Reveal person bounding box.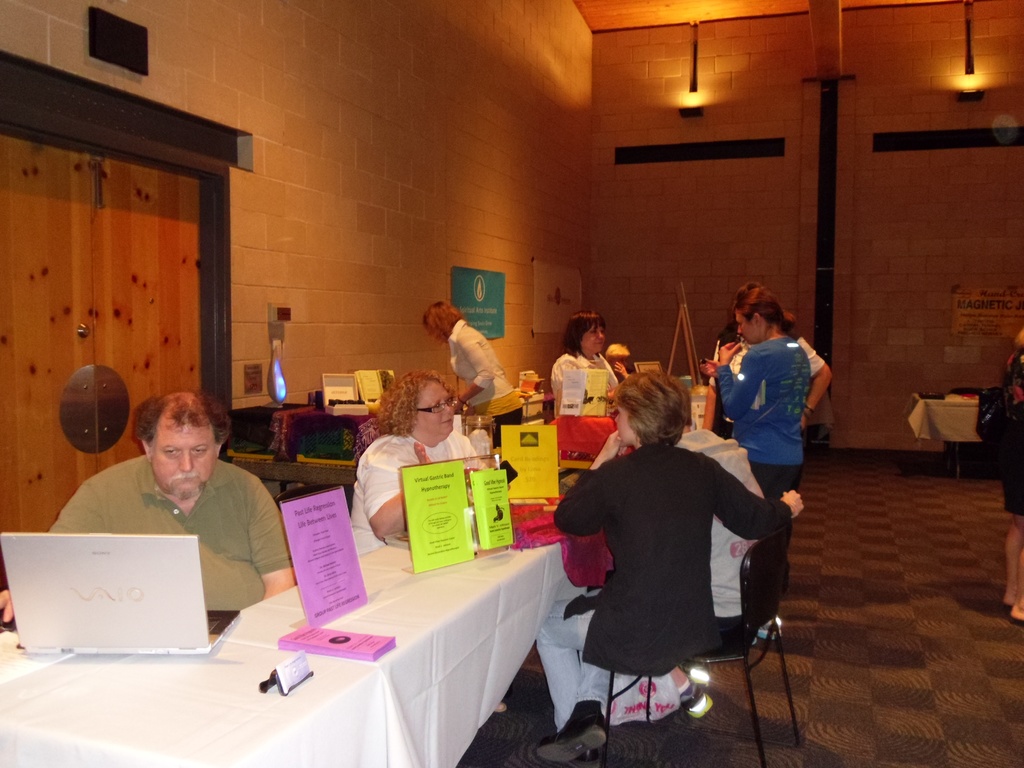
Revealed: 38/389/282/626.
